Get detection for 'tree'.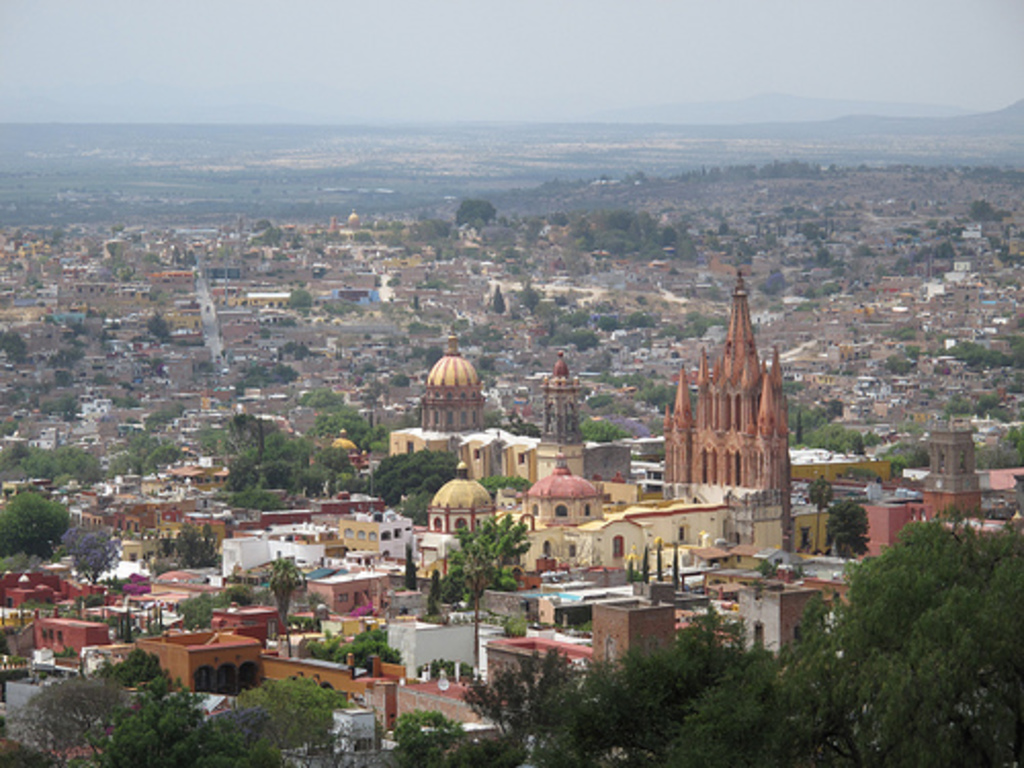
Detection: bbox(444, 195, 502, 229).
